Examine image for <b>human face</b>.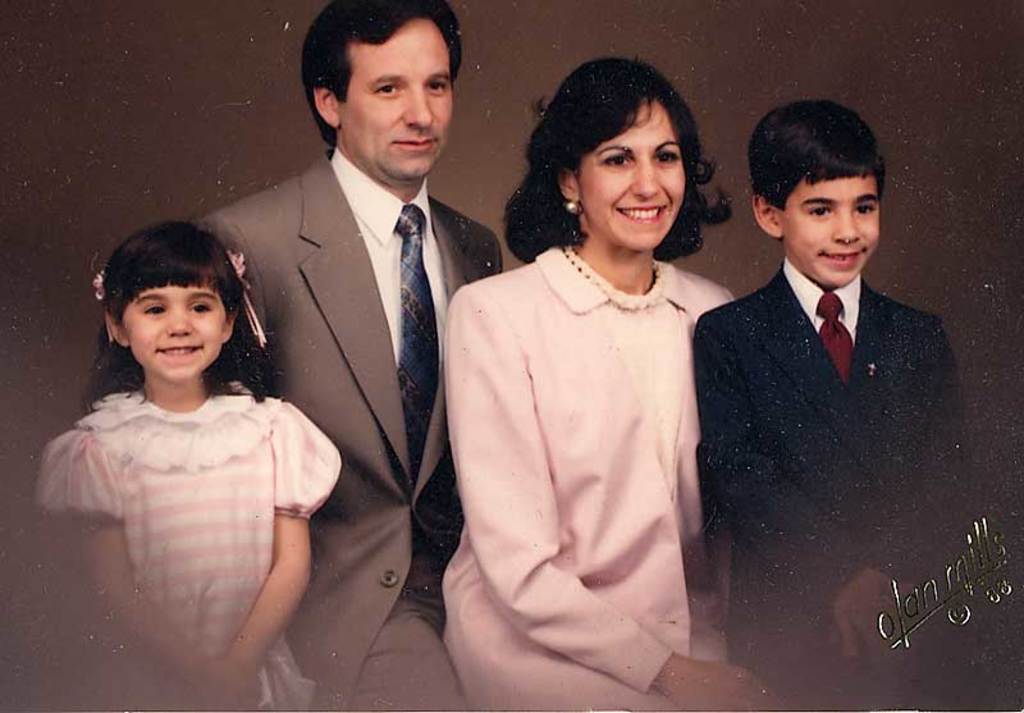
Examination result: [left=344, top=22, right=449, bottom=174].
